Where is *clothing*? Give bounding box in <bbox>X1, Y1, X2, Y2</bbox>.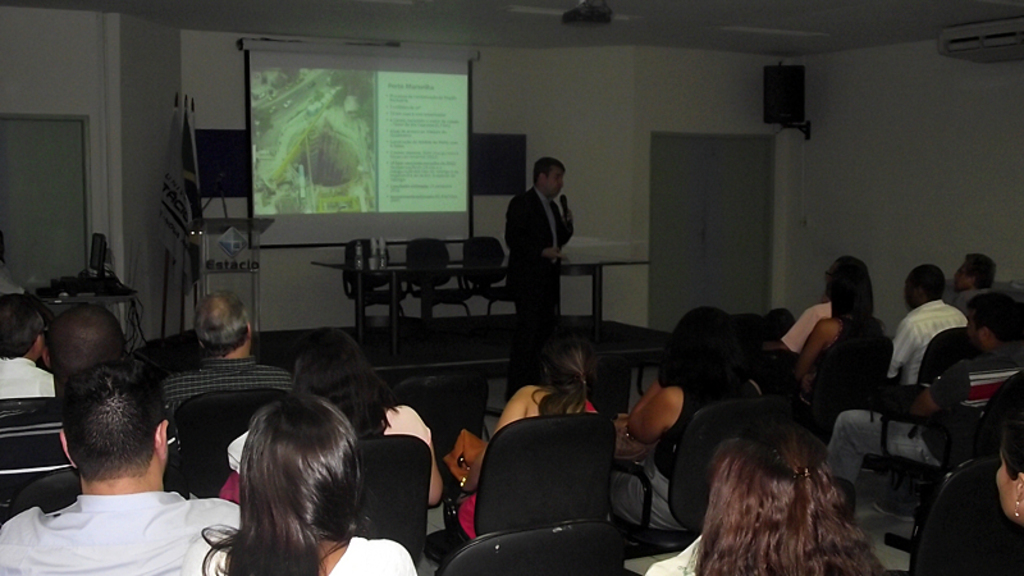
<bbox>493, 145, 576, 352</bbox>.
